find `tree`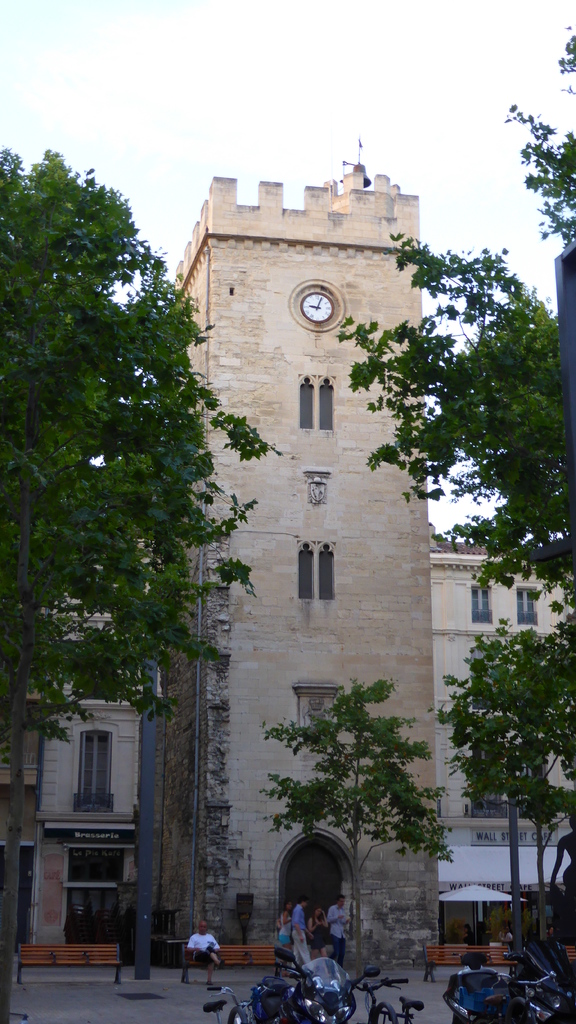
<box>0,141,286,1023</box>
